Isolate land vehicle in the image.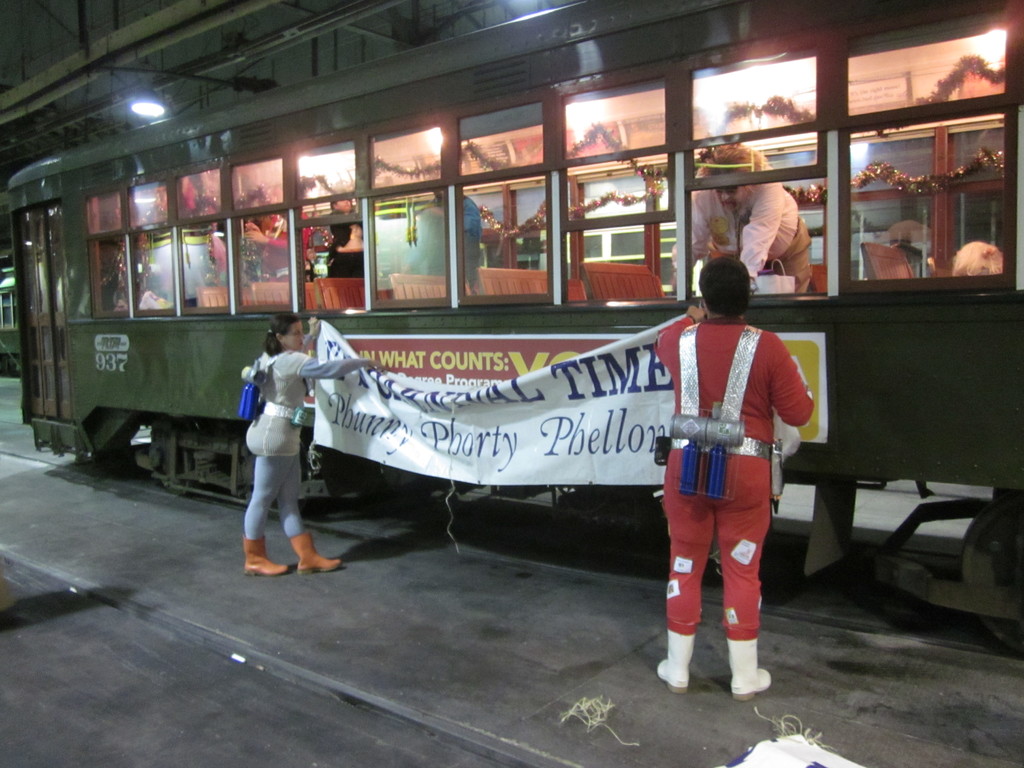
Isolated region: (65, 129, 950, 640).
